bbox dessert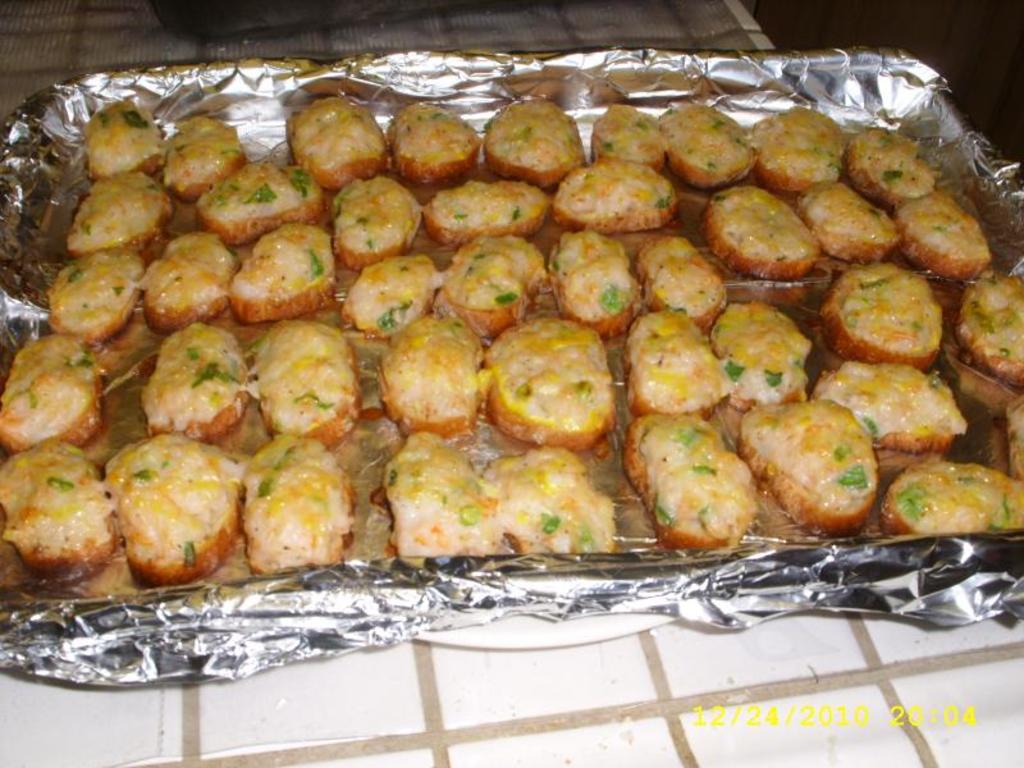
select_region(467, 92, 575, 178)
